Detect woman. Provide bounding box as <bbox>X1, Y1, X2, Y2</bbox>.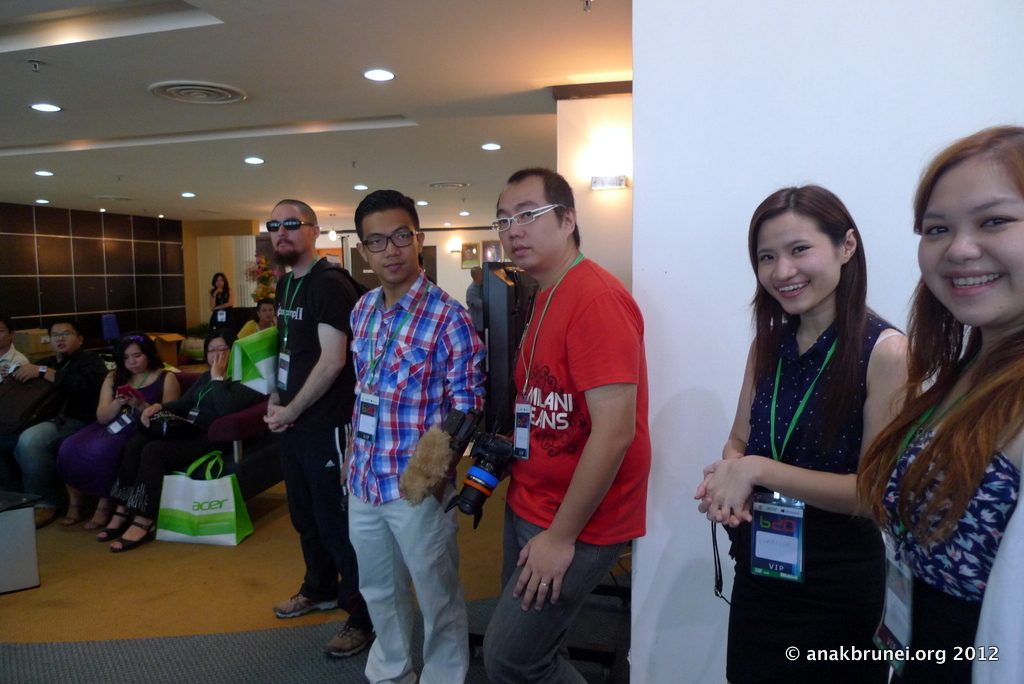
<bbox>850, 120, 1022, 664</bbox>.
